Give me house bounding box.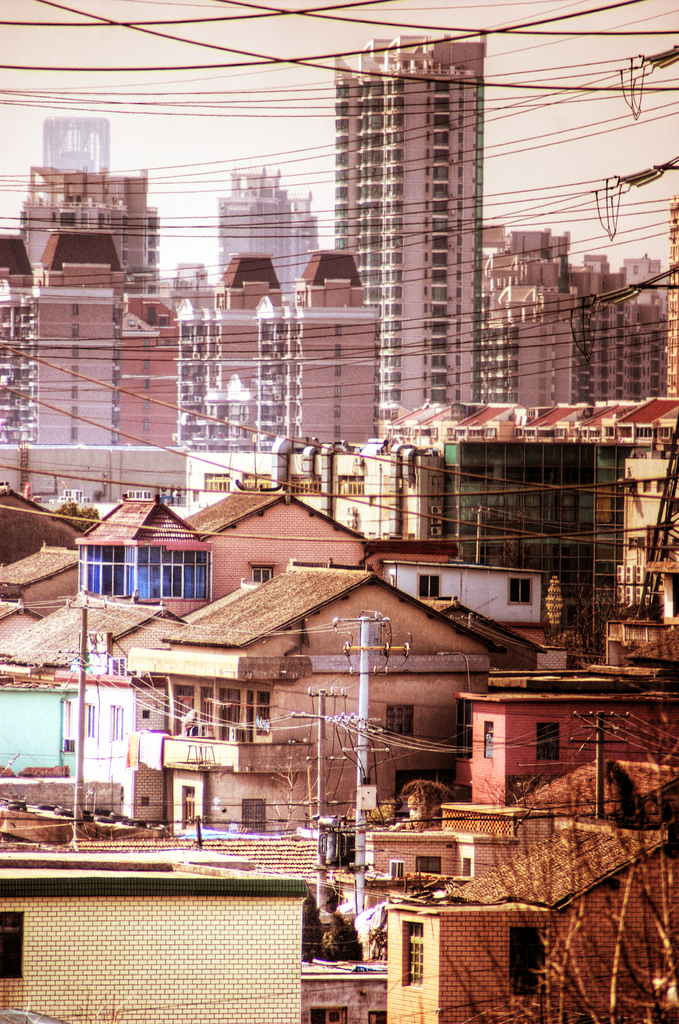
[69, 492, 213, 616].
